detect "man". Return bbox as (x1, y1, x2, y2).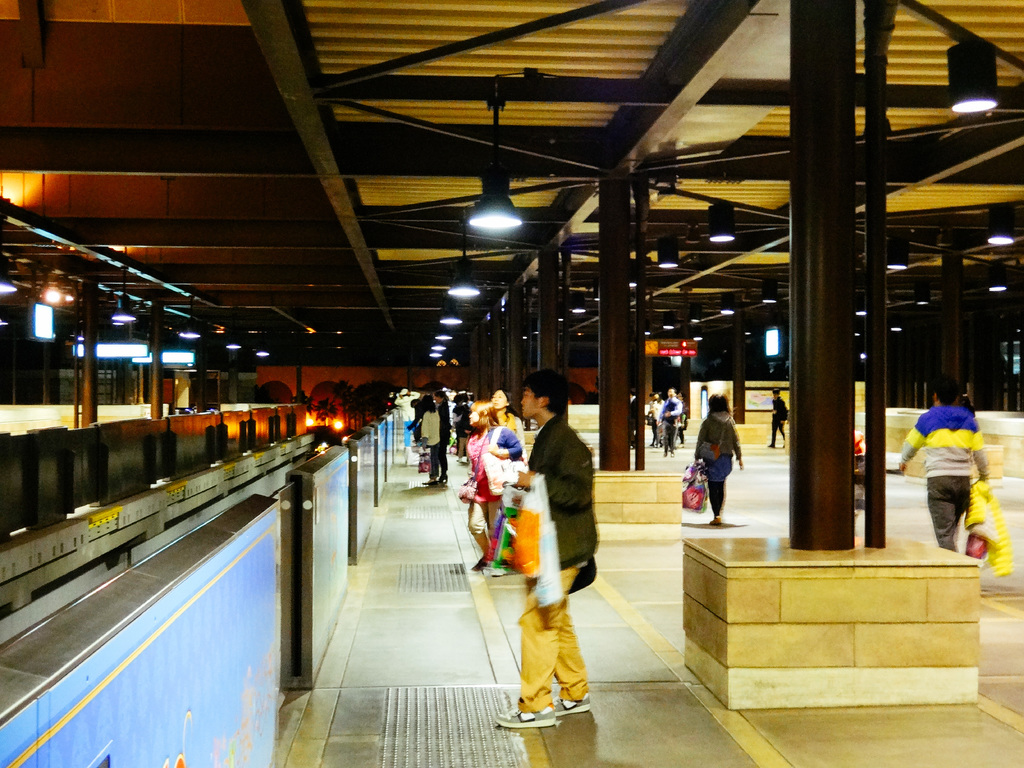
(915, 383, 1006, 563).
